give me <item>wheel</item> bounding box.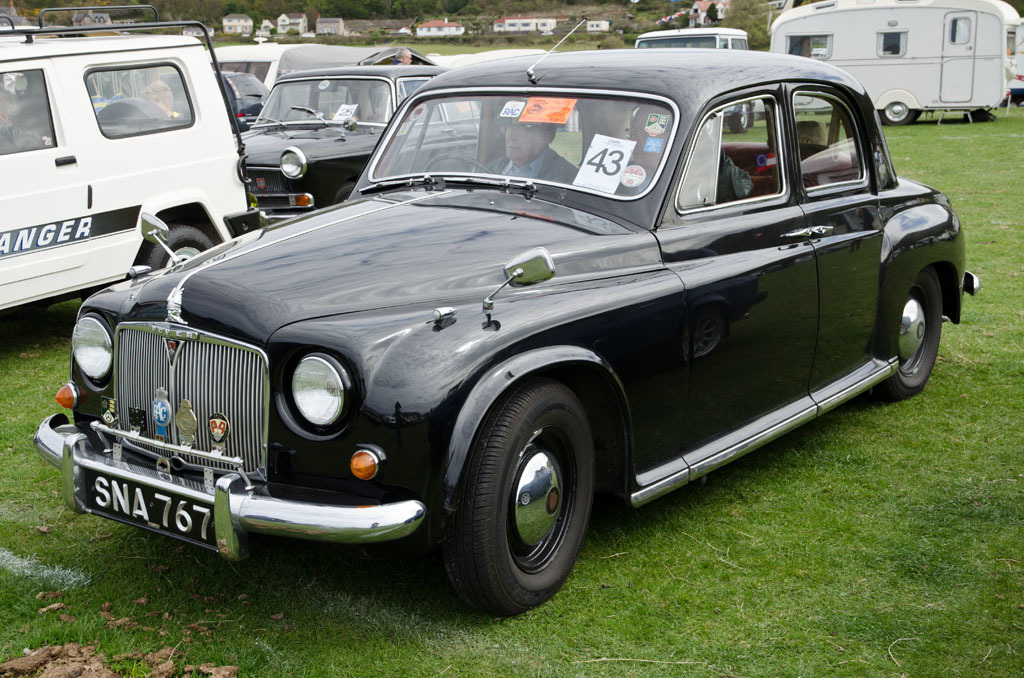
884, 269, 958, 408.
